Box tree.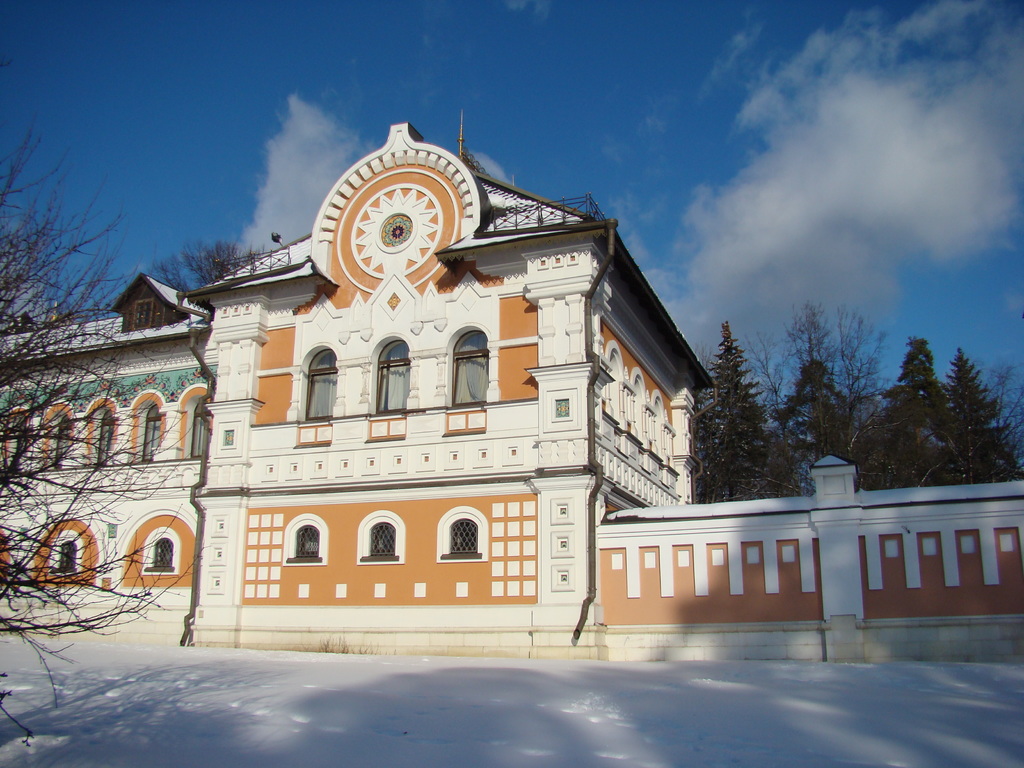
Rect(772, 307, 873, 490).
